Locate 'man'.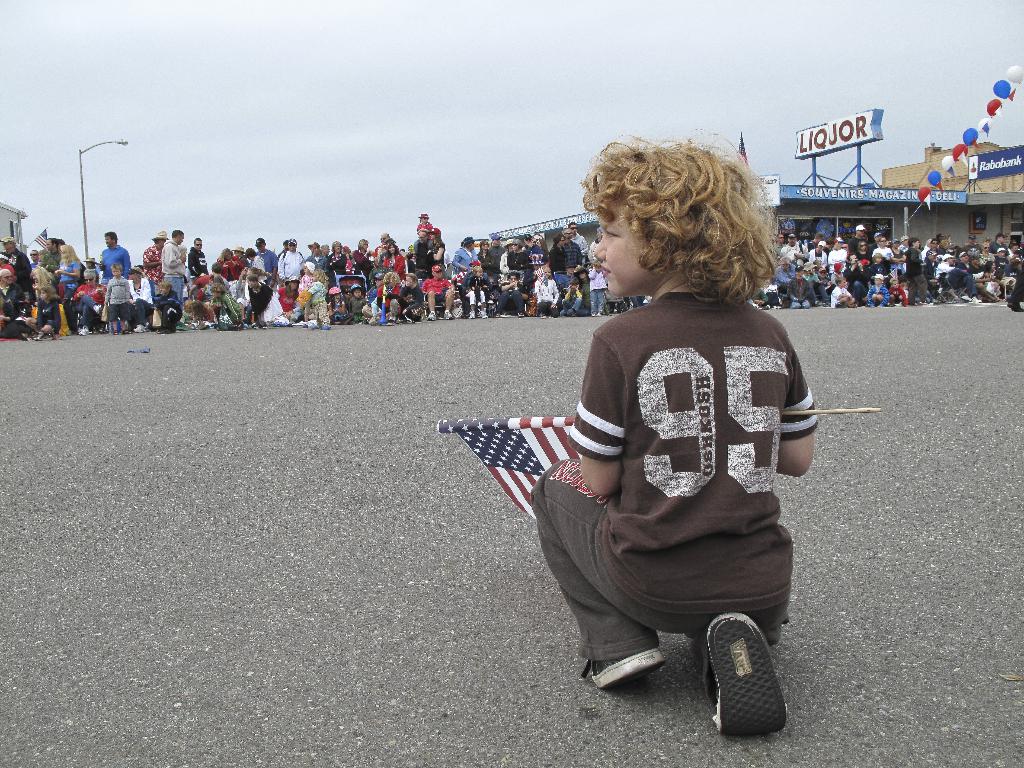
Bounding box: bbox=[840, 243, 847, 251].
